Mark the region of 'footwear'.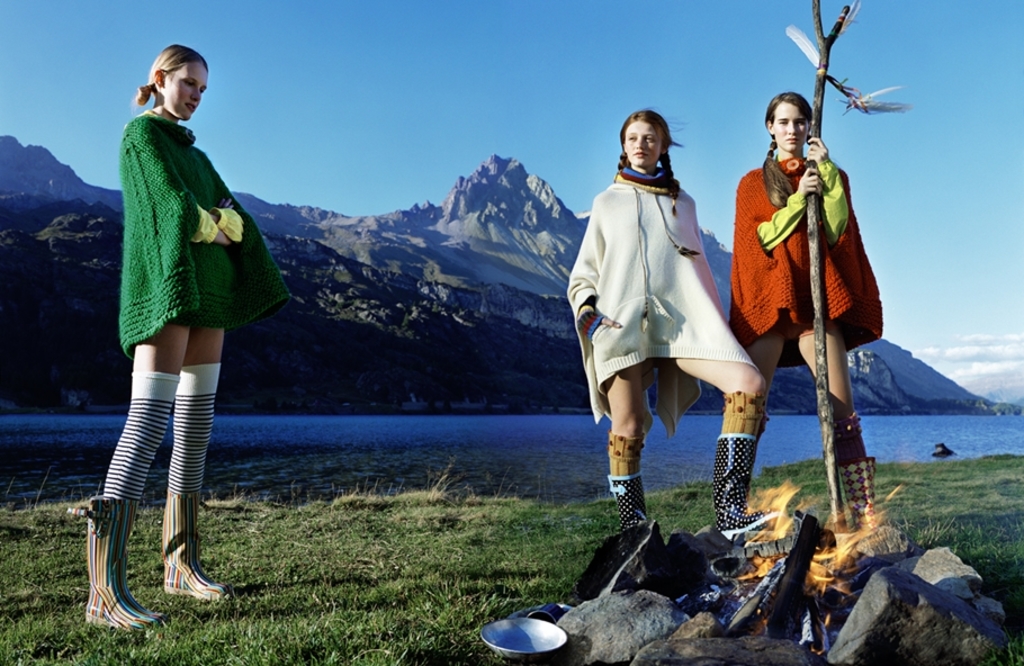
Region: crop(77, 486, 195, 645).
